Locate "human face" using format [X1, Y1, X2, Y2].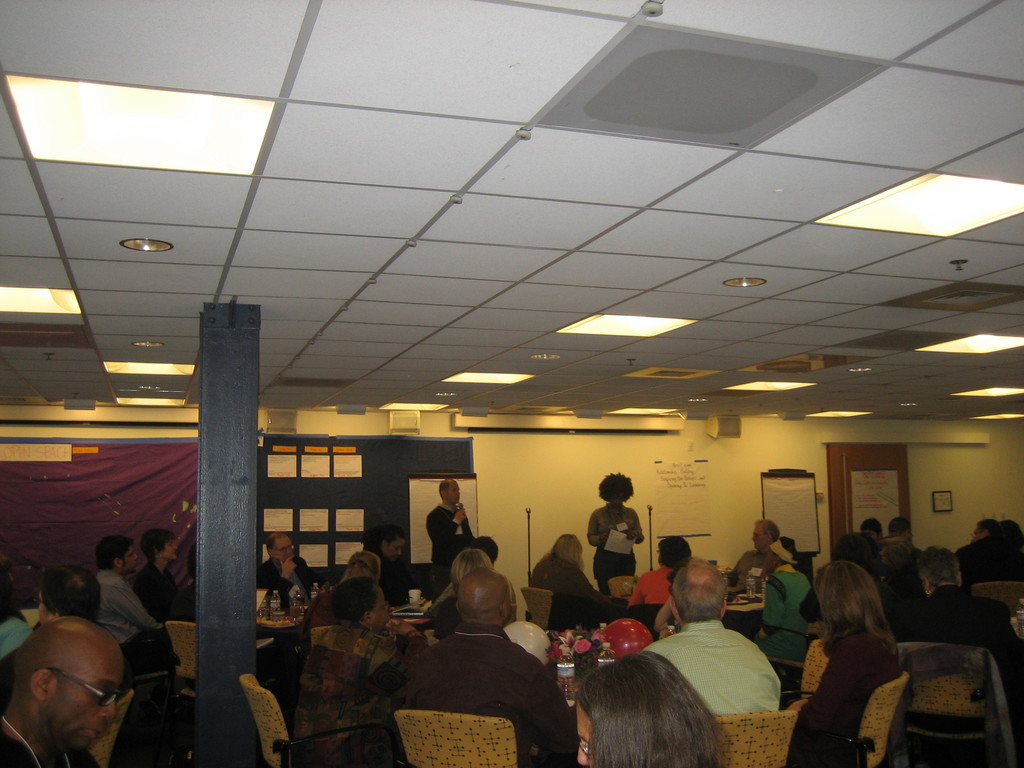
[121, 547, 140, 572].
